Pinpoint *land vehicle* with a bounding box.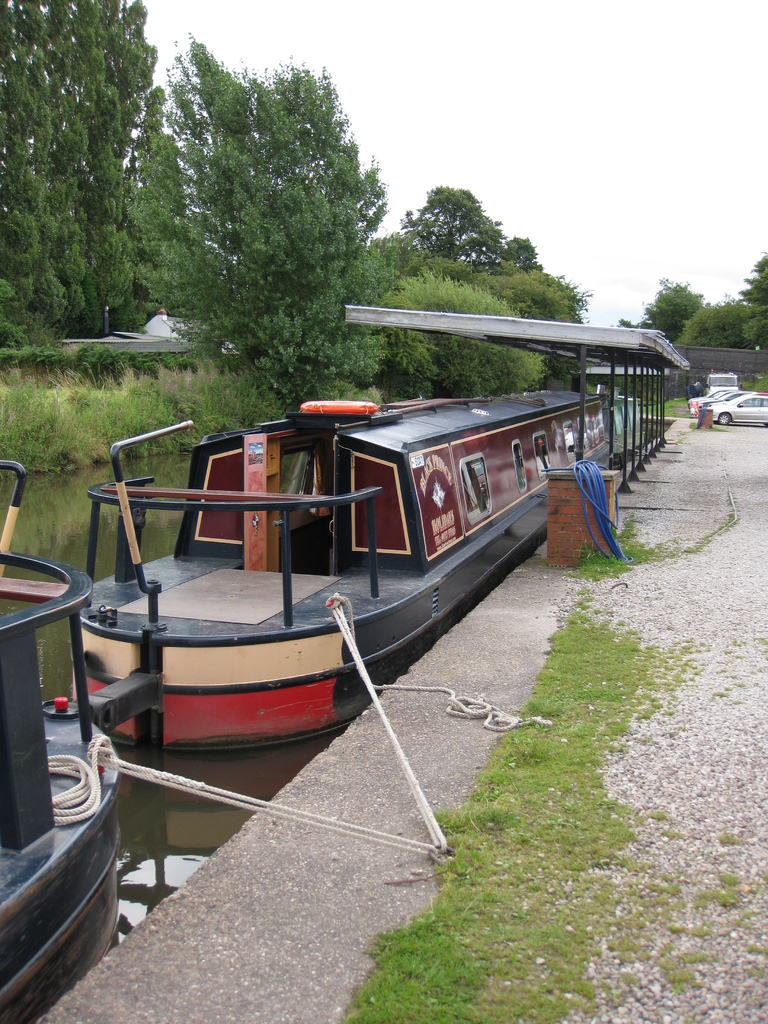
[x1=685, y1=388, x2=751, y2=414].
